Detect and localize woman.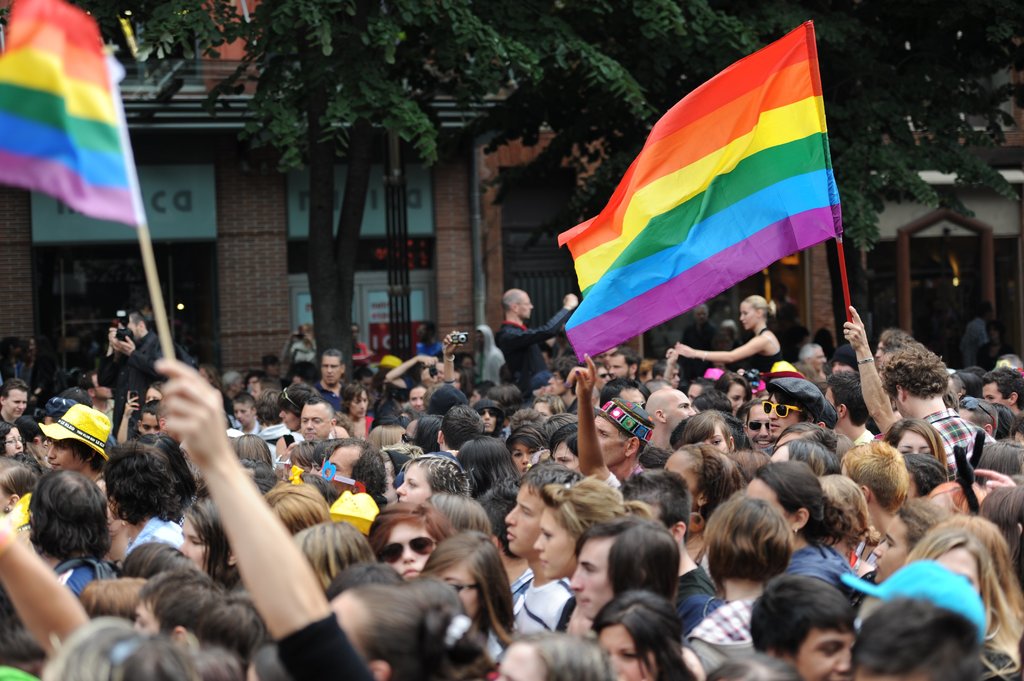
Localized at bbox=[395, 450, 467, 513].
